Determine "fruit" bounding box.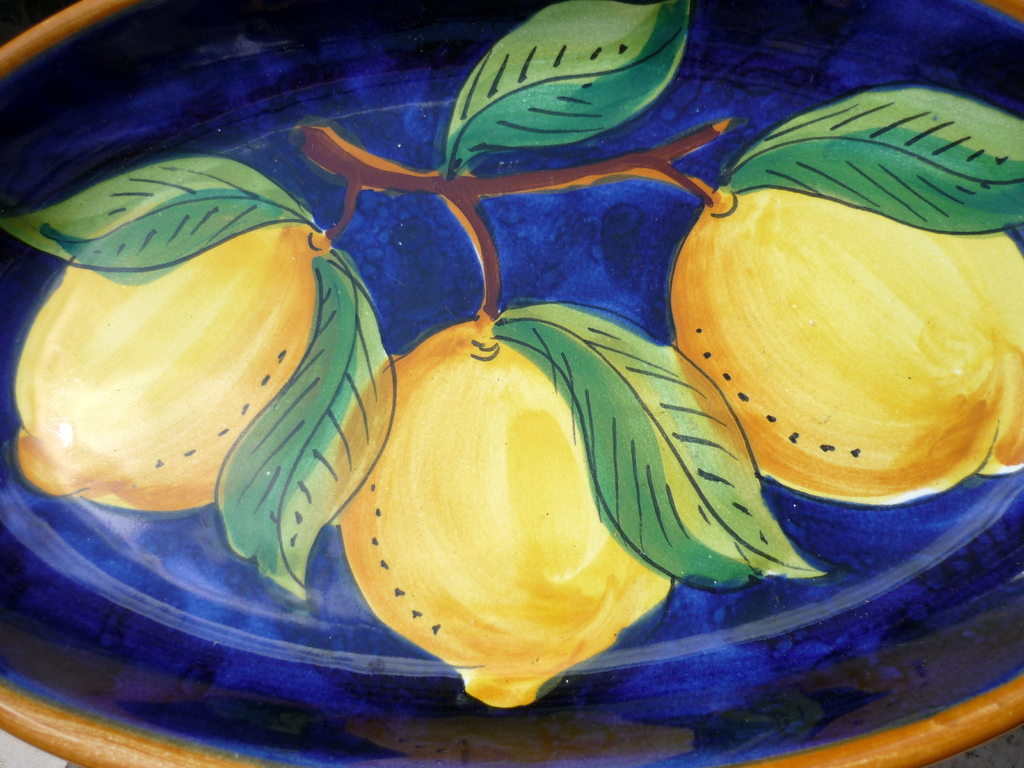
Determined: bbox=[673, 145, 1023, 479].
